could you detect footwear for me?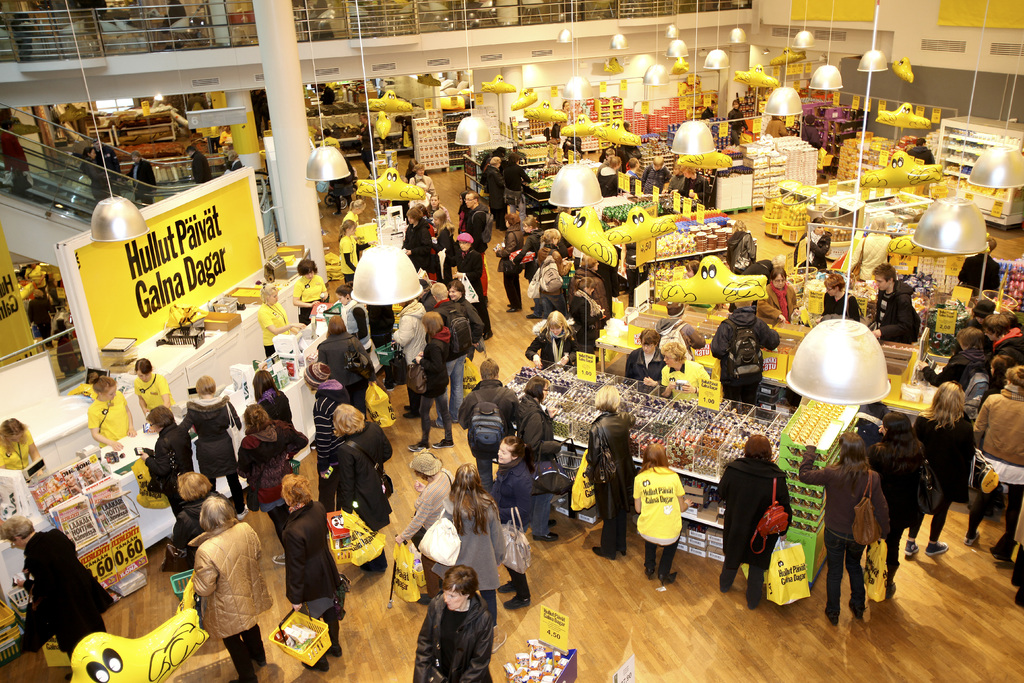
Detection result: 495,565,517,593.
